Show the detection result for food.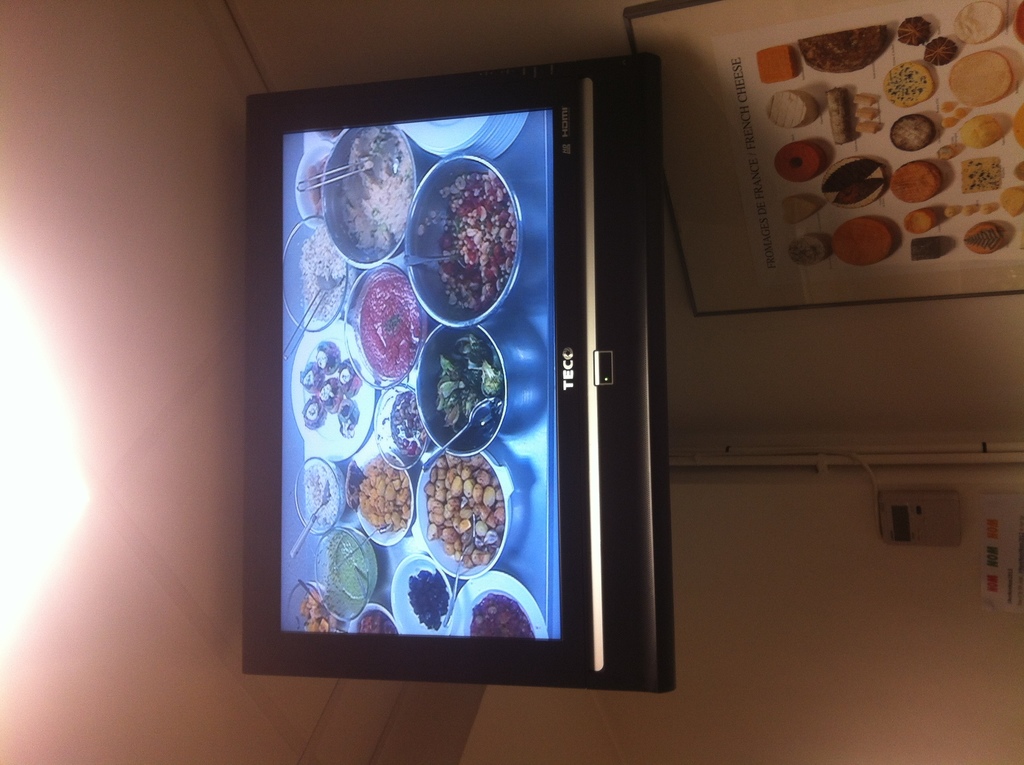
Rect(787, 227, 830, 262).
